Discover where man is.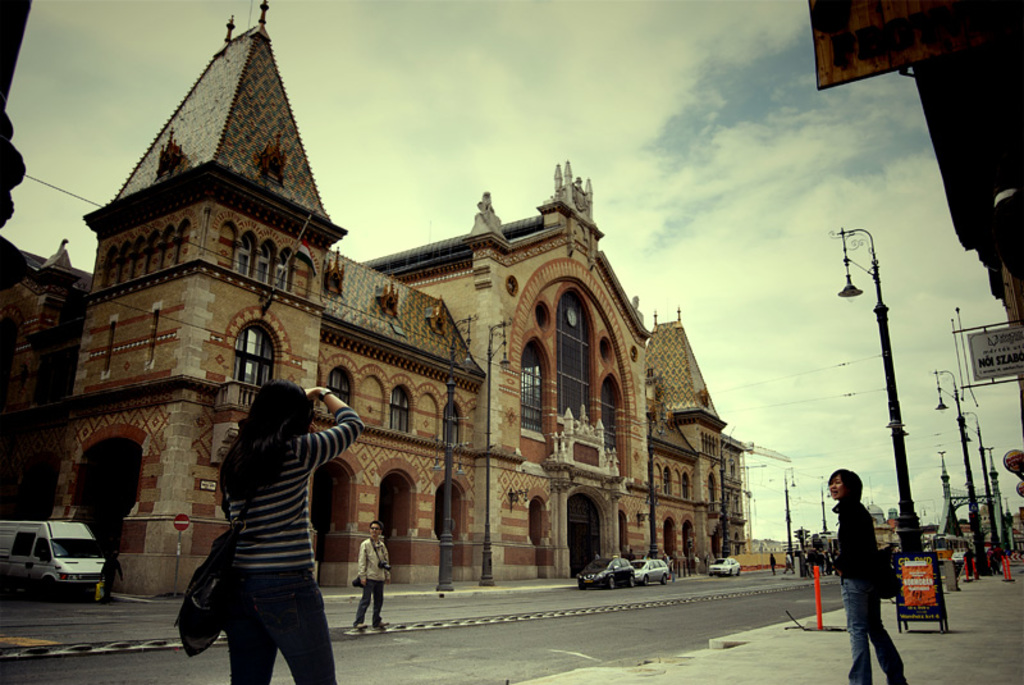
Discovered at detection(783, 553, 794, 576).
